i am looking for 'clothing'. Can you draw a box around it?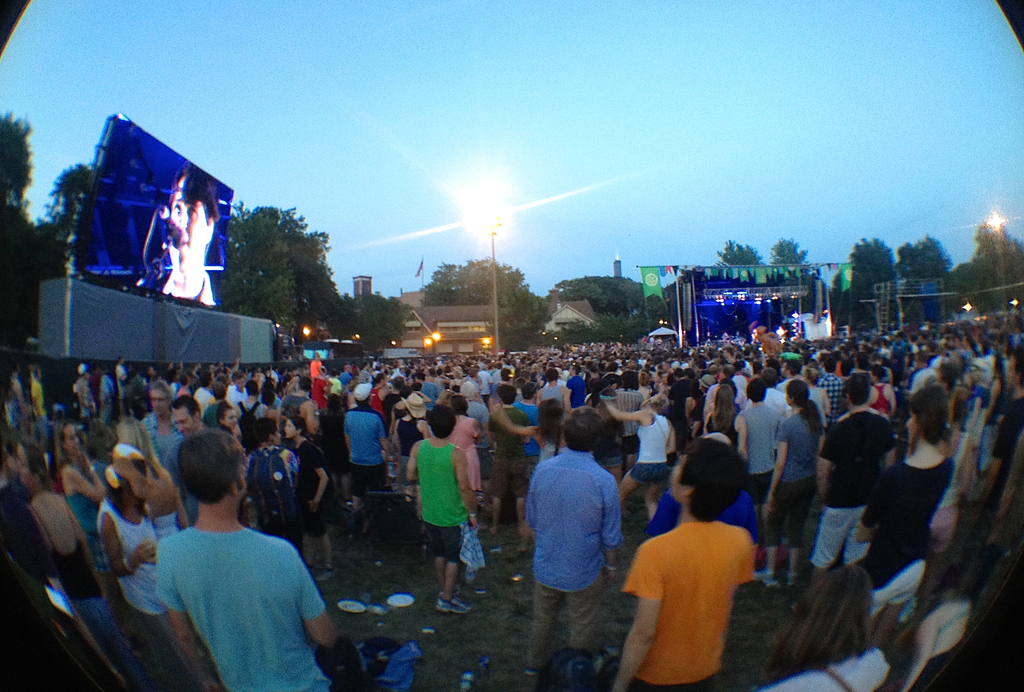
Sure, the bounding box is box(274, 390, 314, 430).
